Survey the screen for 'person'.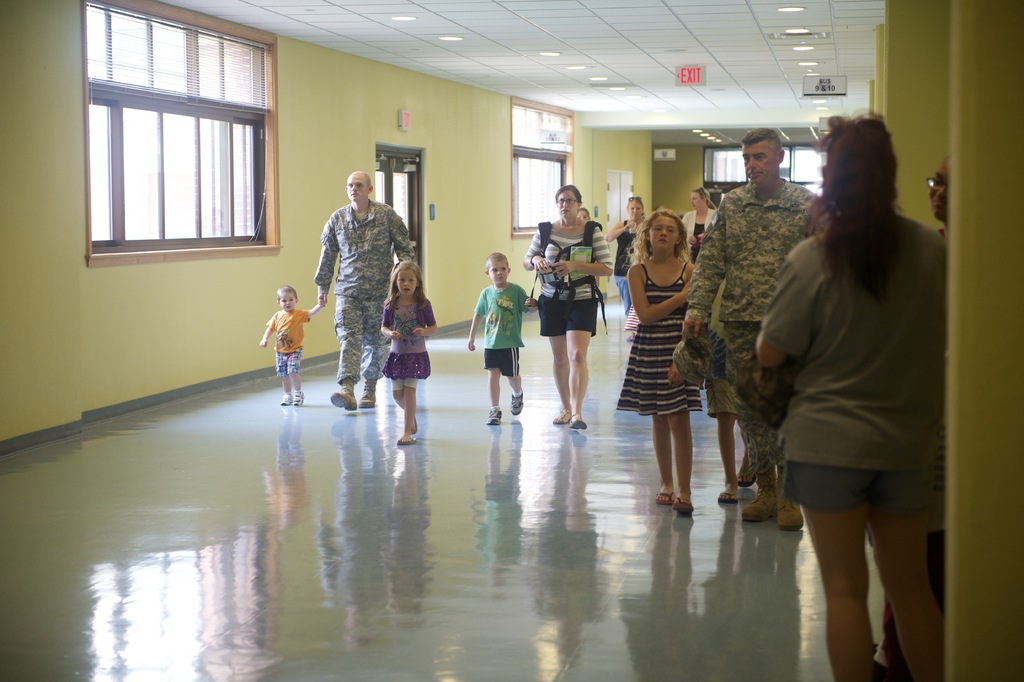
Survey found: Rect(756, 111, 951, 679).
